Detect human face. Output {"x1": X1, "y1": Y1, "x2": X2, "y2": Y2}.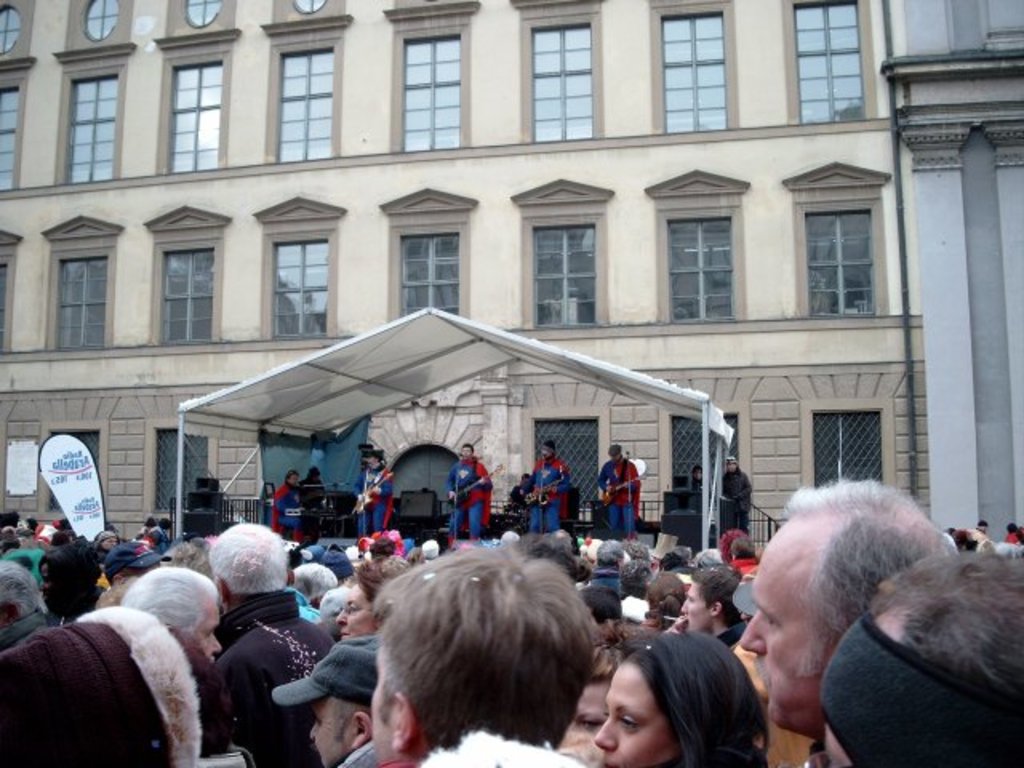
{"x1": 682, "y1": 586, "x2": 714, "y2": 632}.
